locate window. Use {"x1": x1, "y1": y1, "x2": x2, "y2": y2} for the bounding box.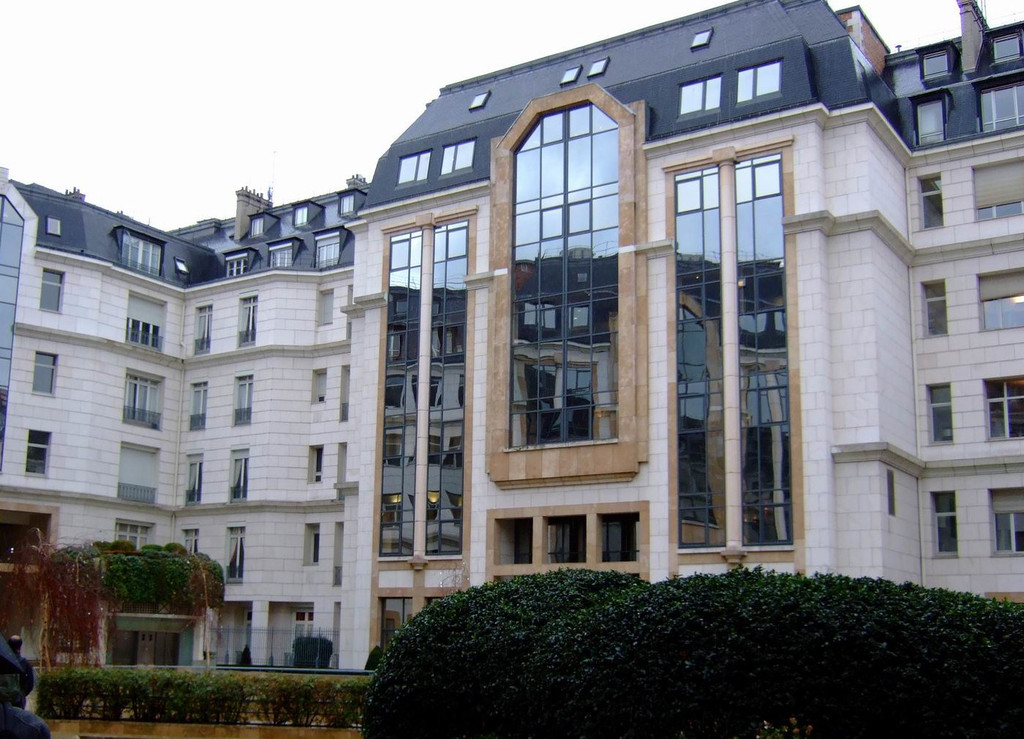
{"x1": 989, "y1": 30, "x2": 1021, "y2": 64}.
